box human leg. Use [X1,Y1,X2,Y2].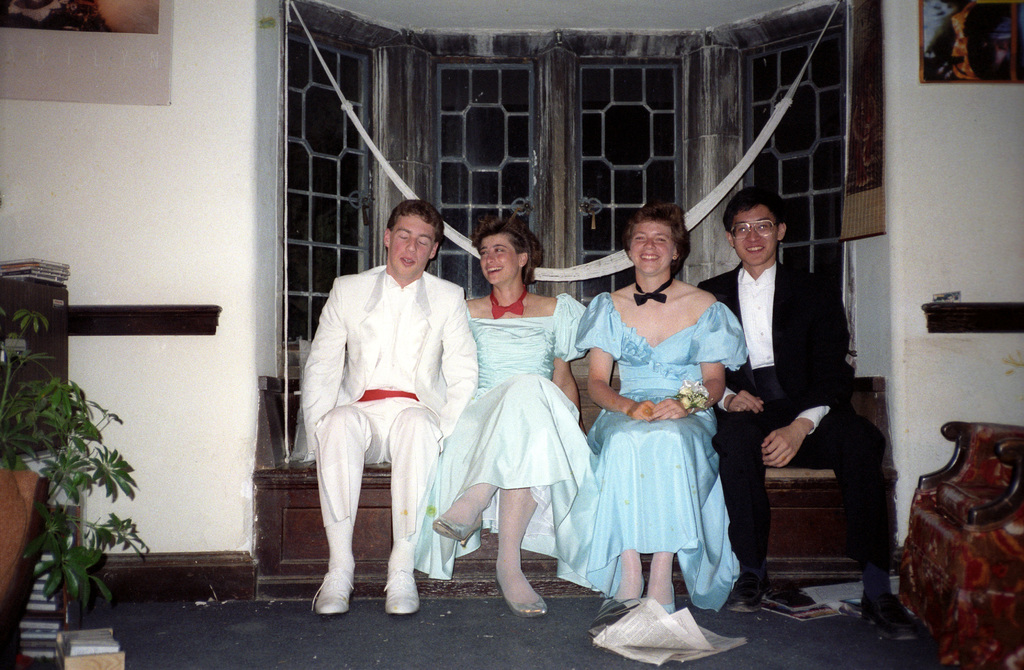
[649,550,676,616].
